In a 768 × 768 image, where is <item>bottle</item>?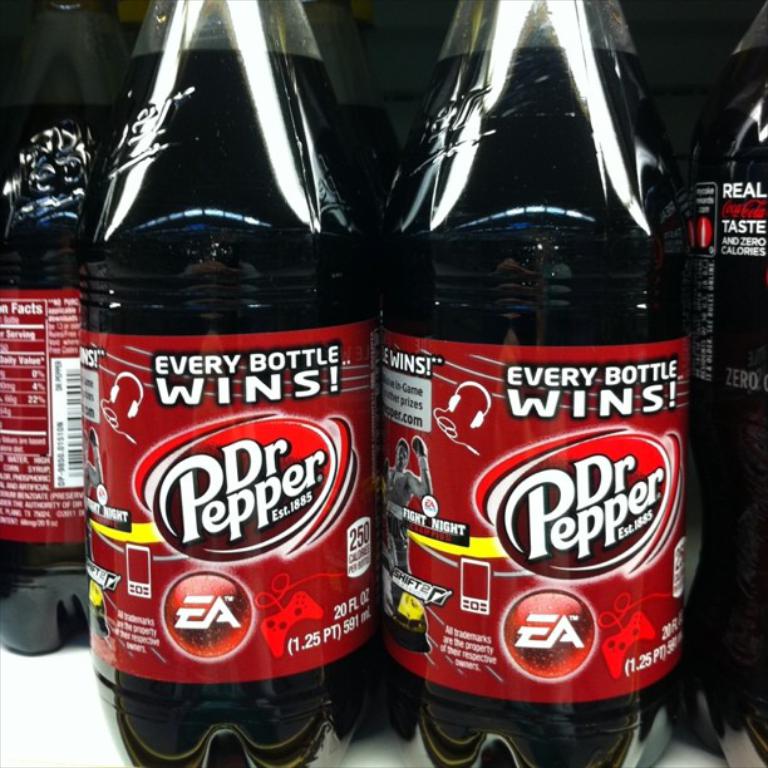
<bbox>678, 0, 767, 740</bbox>.
